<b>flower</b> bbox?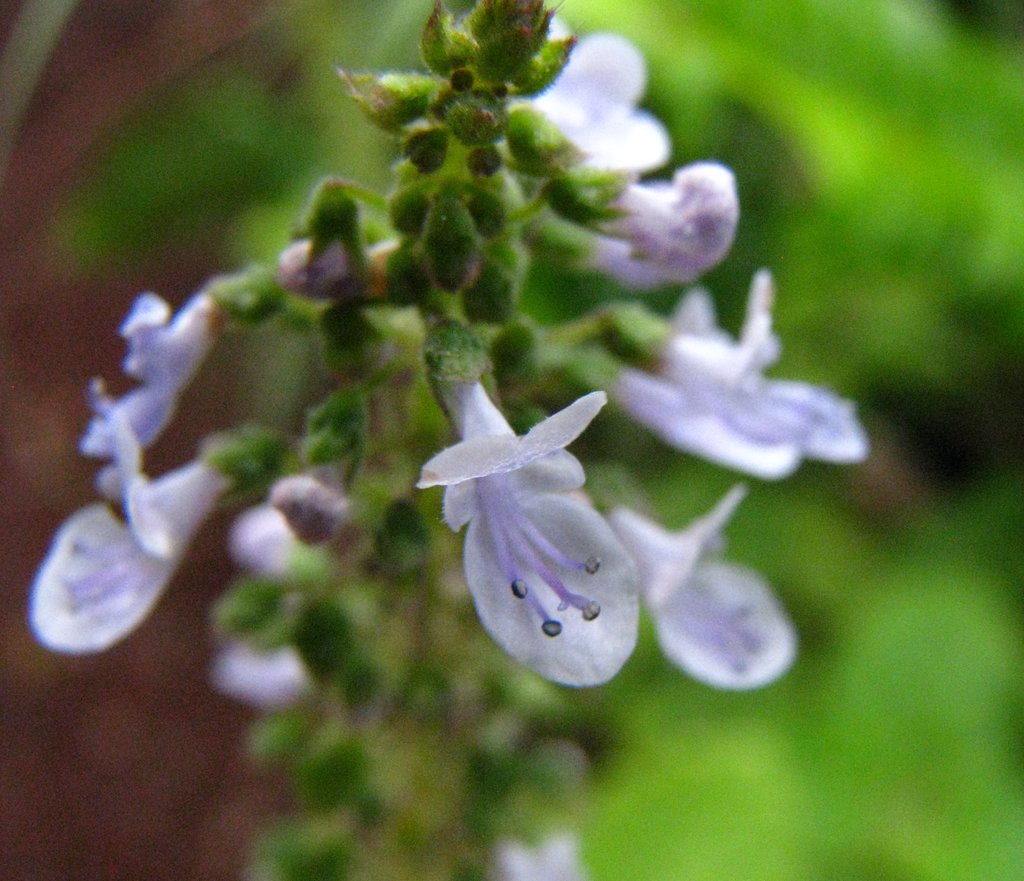
{"x1": 267, "y1": 461, "x2": 360, "y2": 552}
